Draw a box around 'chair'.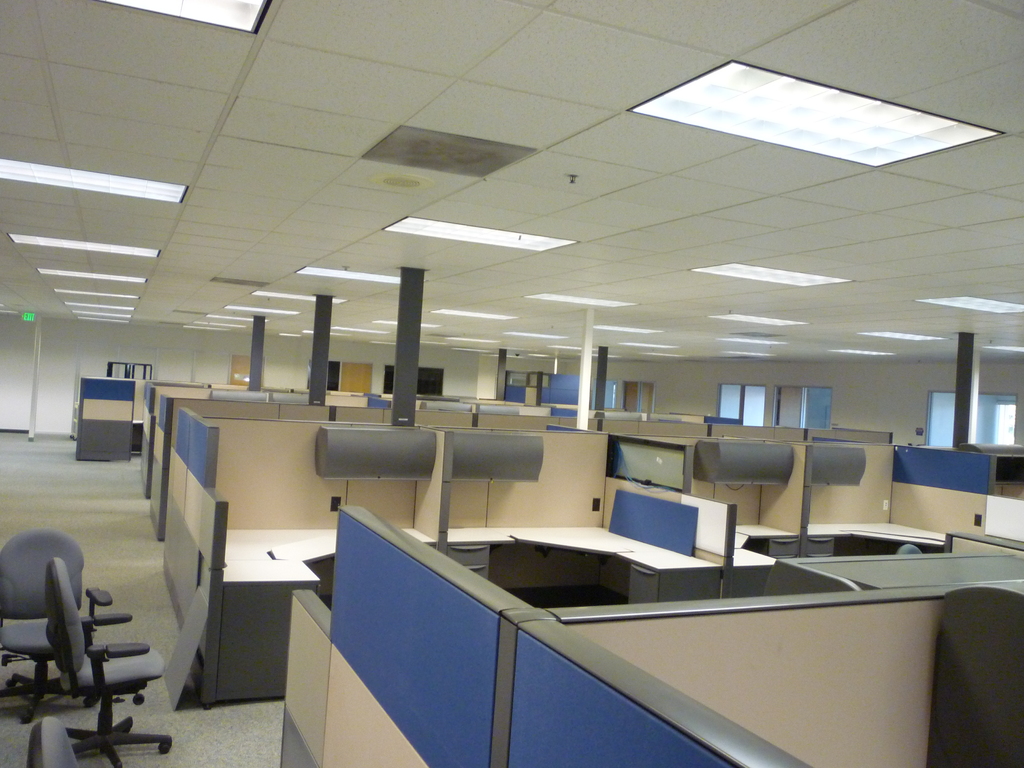
bbox=(41, 556, 171, 767).
